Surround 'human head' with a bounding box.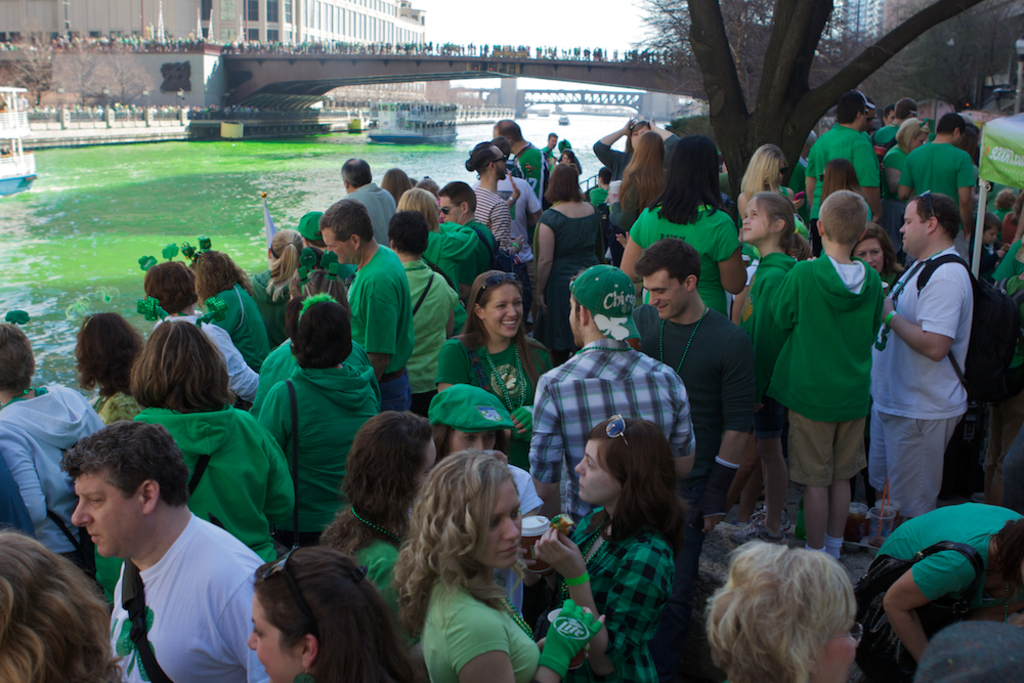
bbox=[743, 189, 796, 244].
